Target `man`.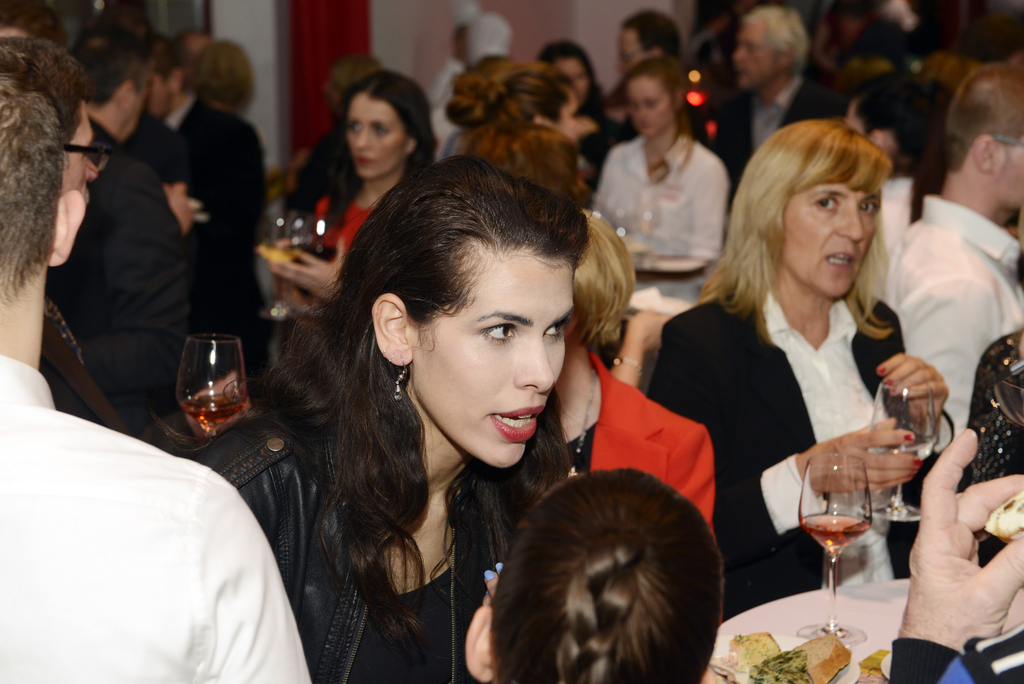
Target region: left=708, top=8, right=851, bottom=226.
